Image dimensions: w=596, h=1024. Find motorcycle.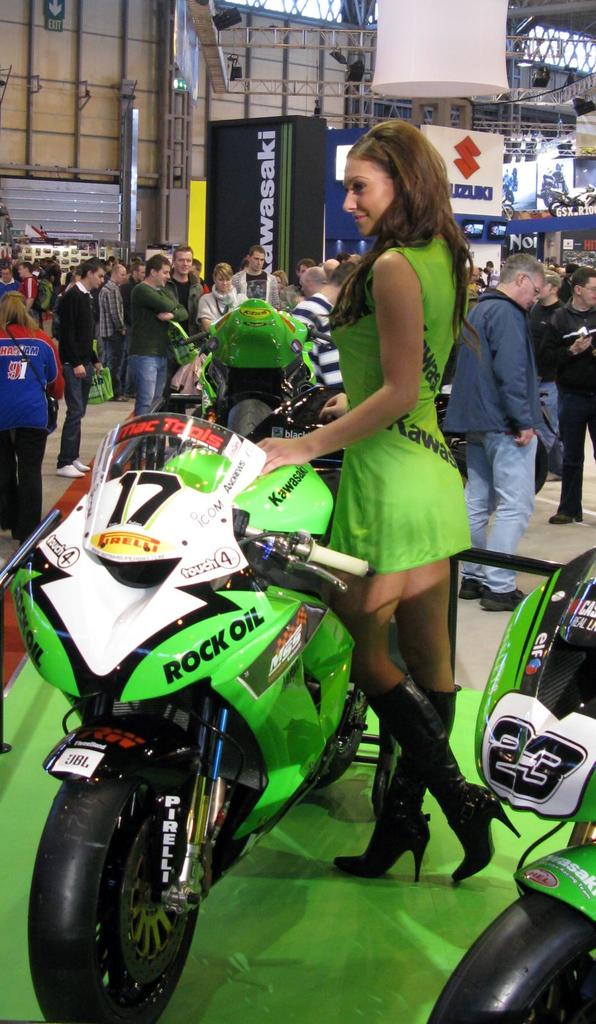
{"x1": 162, "y1": 300, "x2": 339, "y2": 444}.
